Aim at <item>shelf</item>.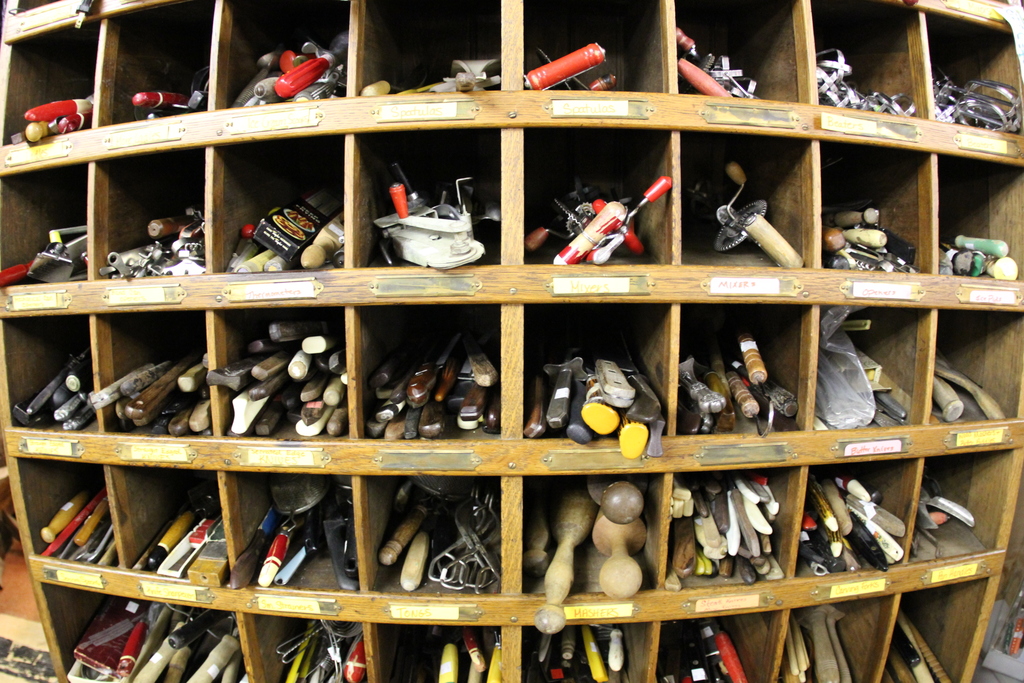
Aimed at bbox(2, 0, 1023, 682).
